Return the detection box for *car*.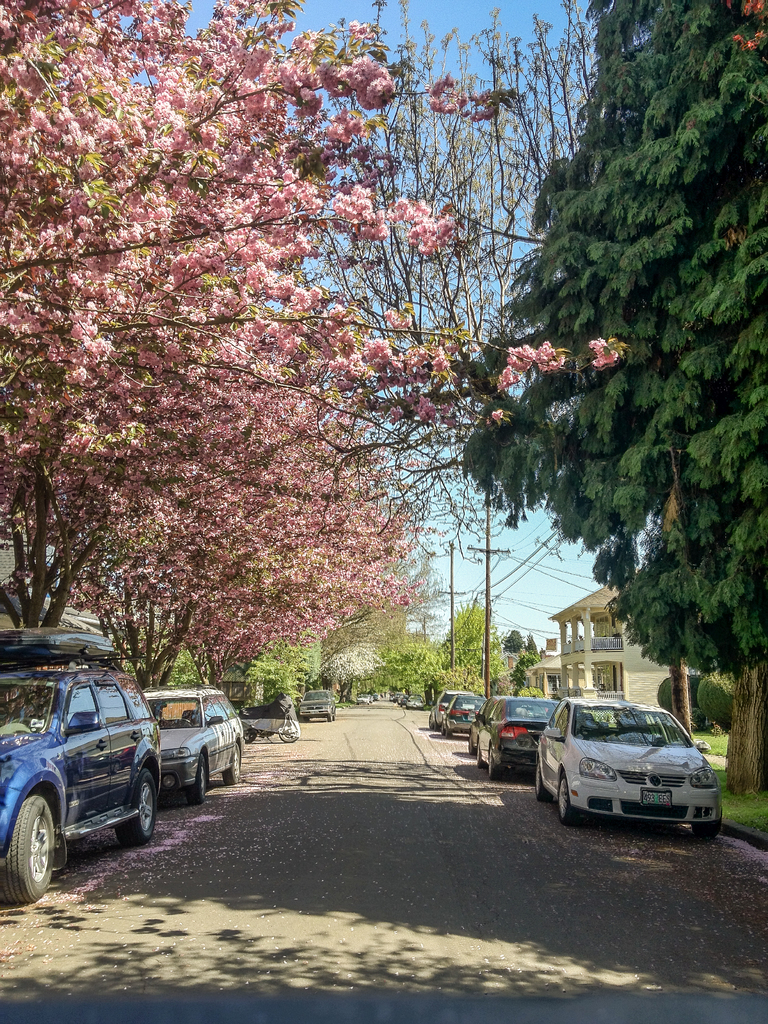
bbox=(479, 693, 580, 779).
